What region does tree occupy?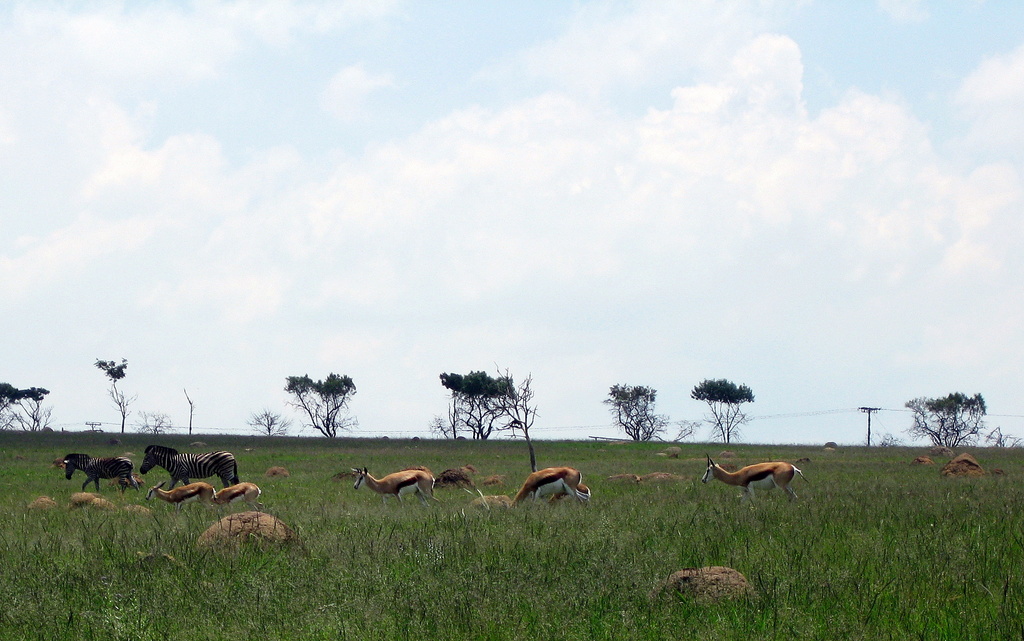
bbox=(19, 385, 50, 431).
